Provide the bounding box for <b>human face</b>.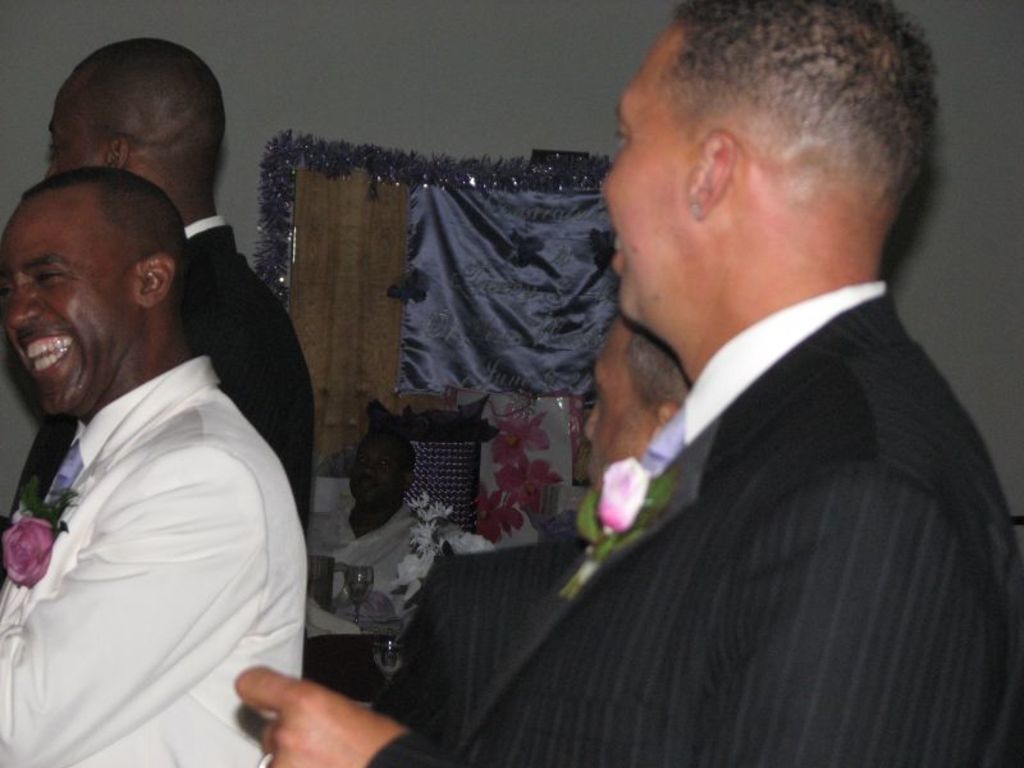
select_region(595, 29, 690, 324).
